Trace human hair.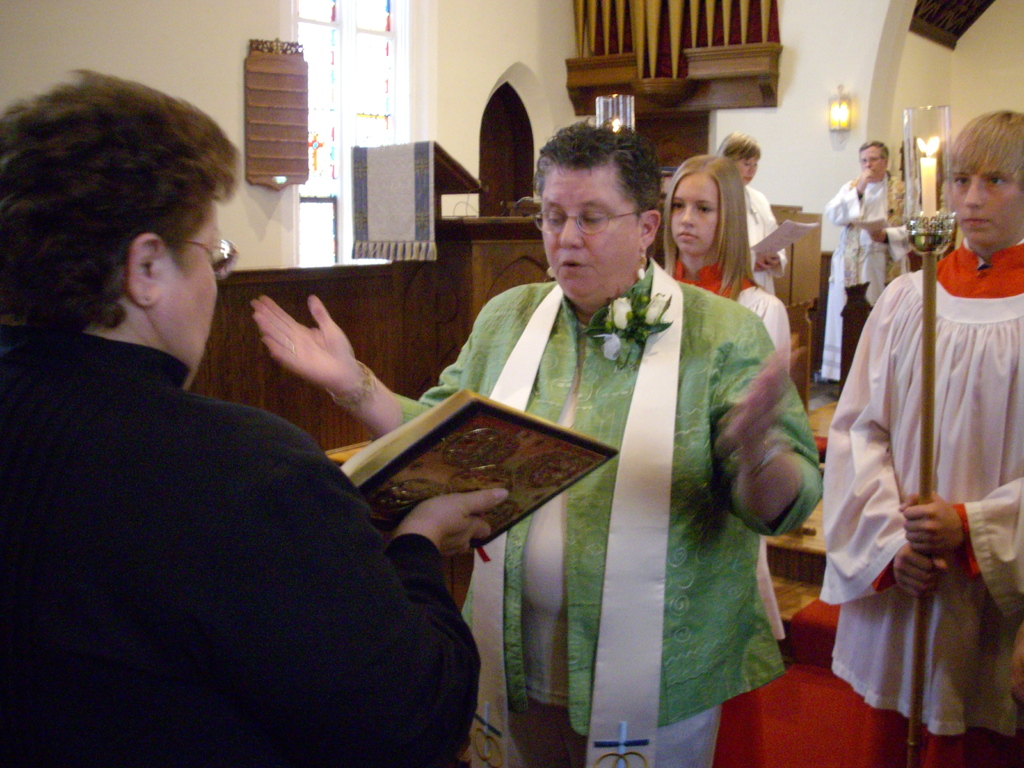
Traced to region(945, 110, 1023, 189).
